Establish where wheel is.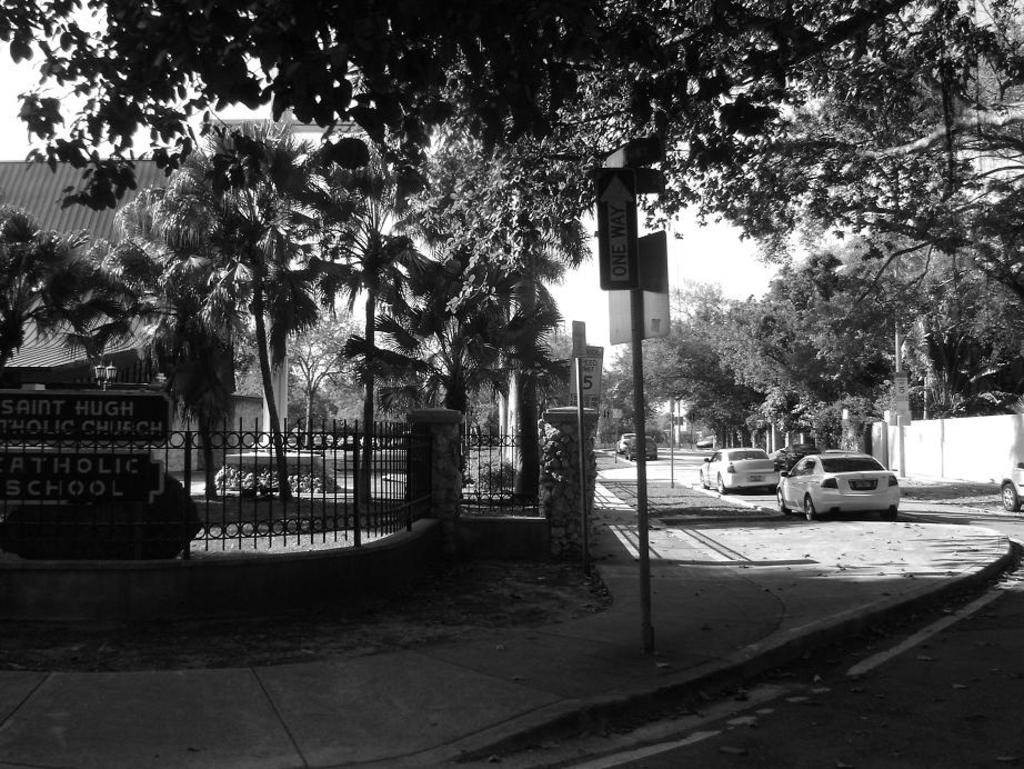
Established at (716, 476, 730, 497).
